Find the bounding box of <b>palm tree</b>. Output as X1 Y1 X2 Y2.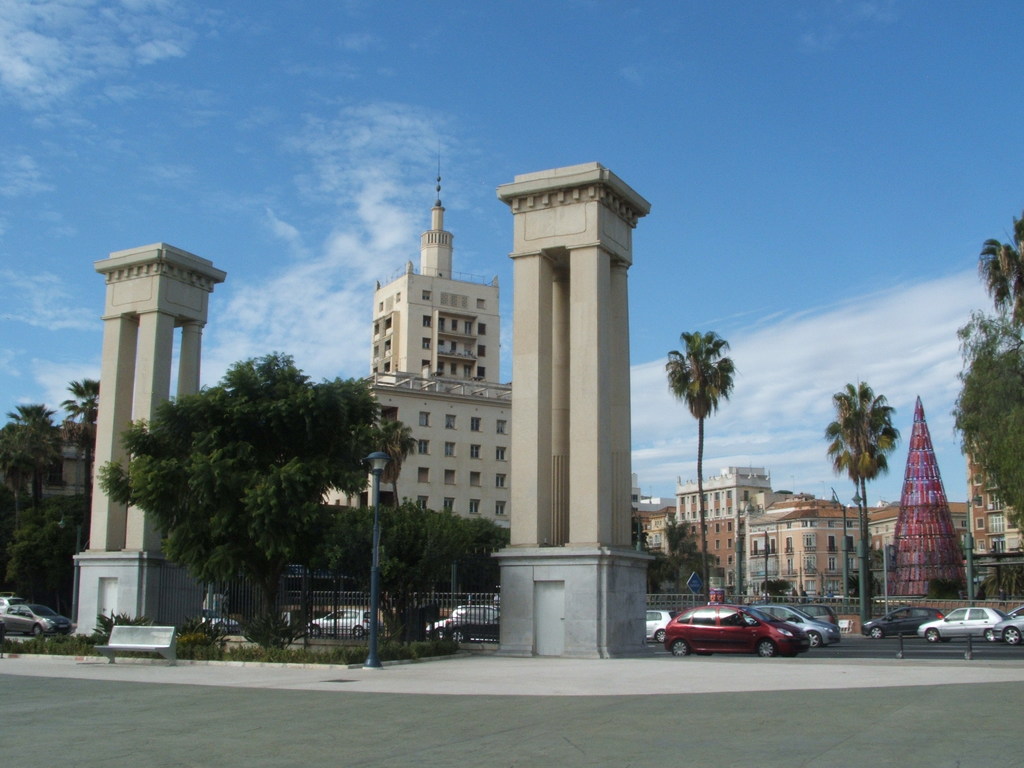
671 336 742 499.
